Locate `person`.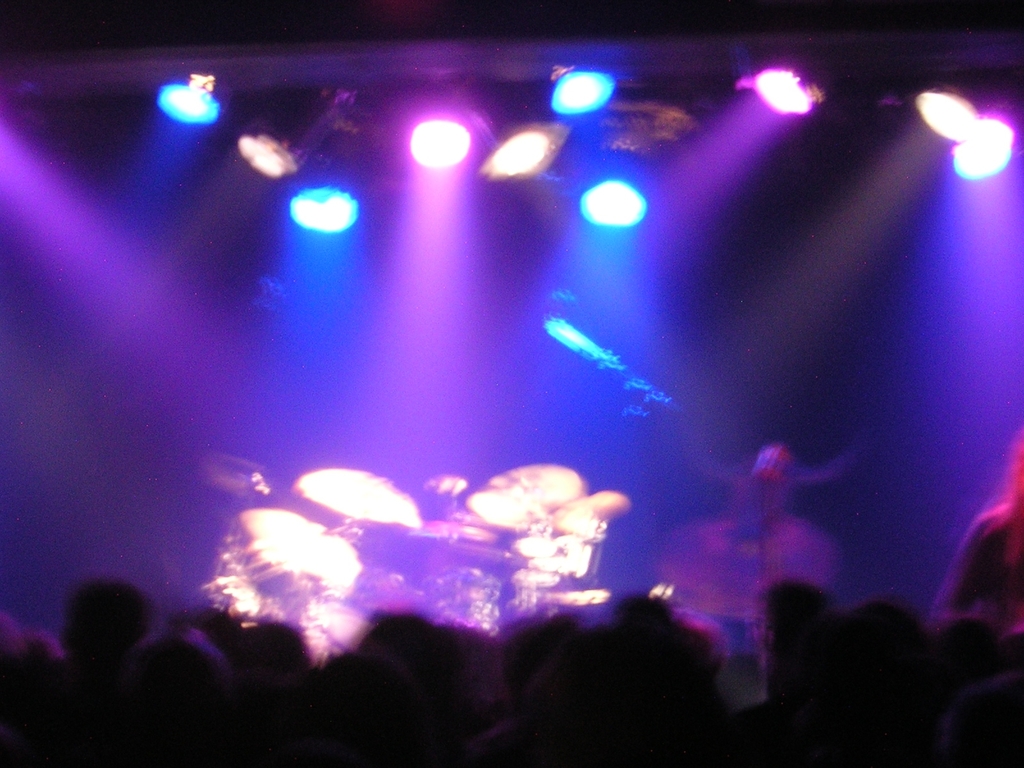
Bounding box: {"left": 154, "top": 616, "right": 252, "bottom": 753}.
